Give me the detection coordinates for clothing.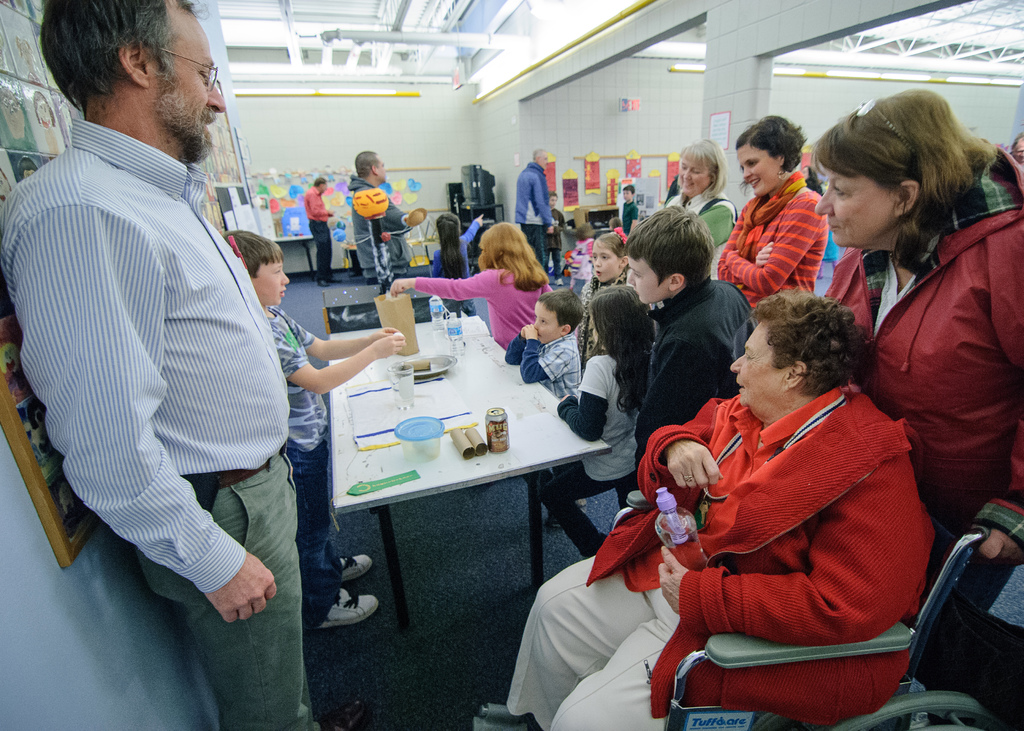
pyautogui.locateOnScreen(525, 217, 547, 262).
